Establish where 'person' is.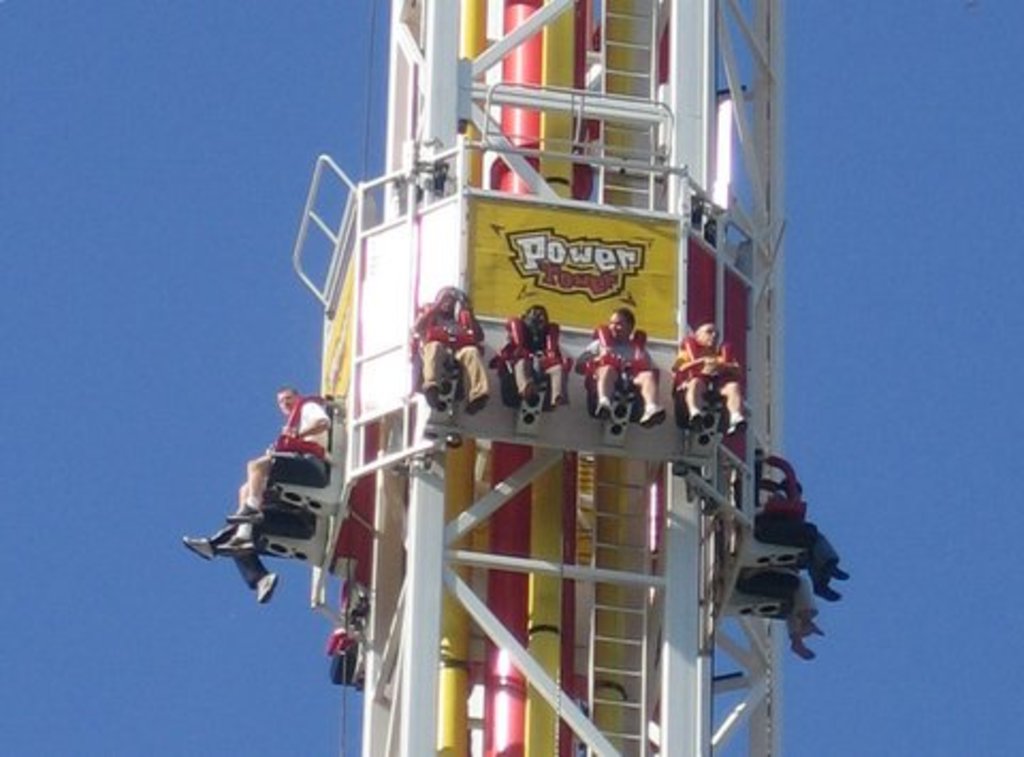
Established at locate(738, 563, 823, 667).
